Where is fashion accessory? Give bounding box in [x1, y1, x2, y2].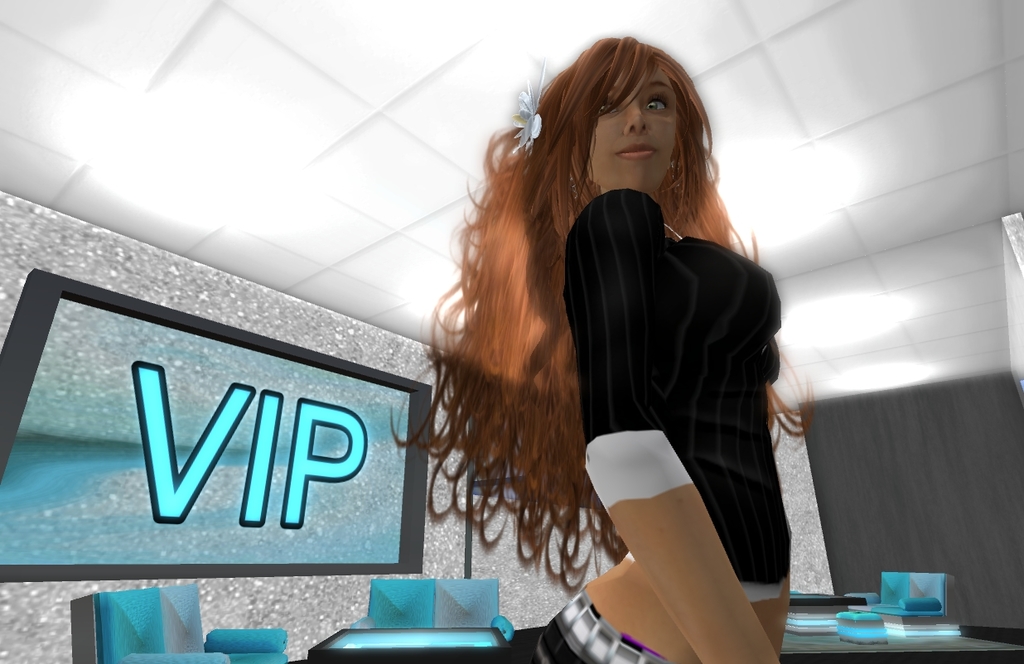
[664, 214, 685, 246].
